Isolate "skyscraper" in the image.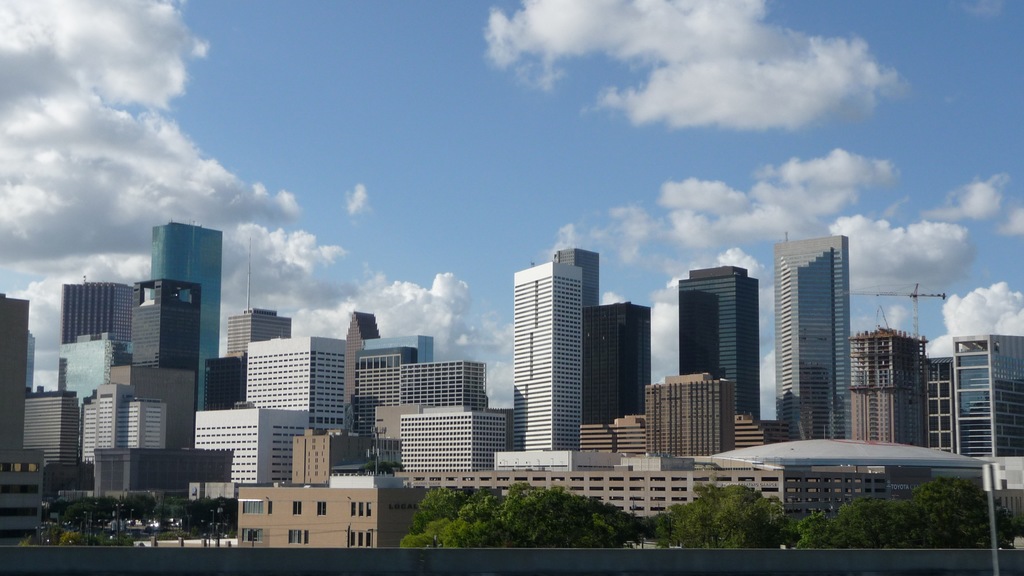
Isolated region: box=[676, 263, 762, 422].
